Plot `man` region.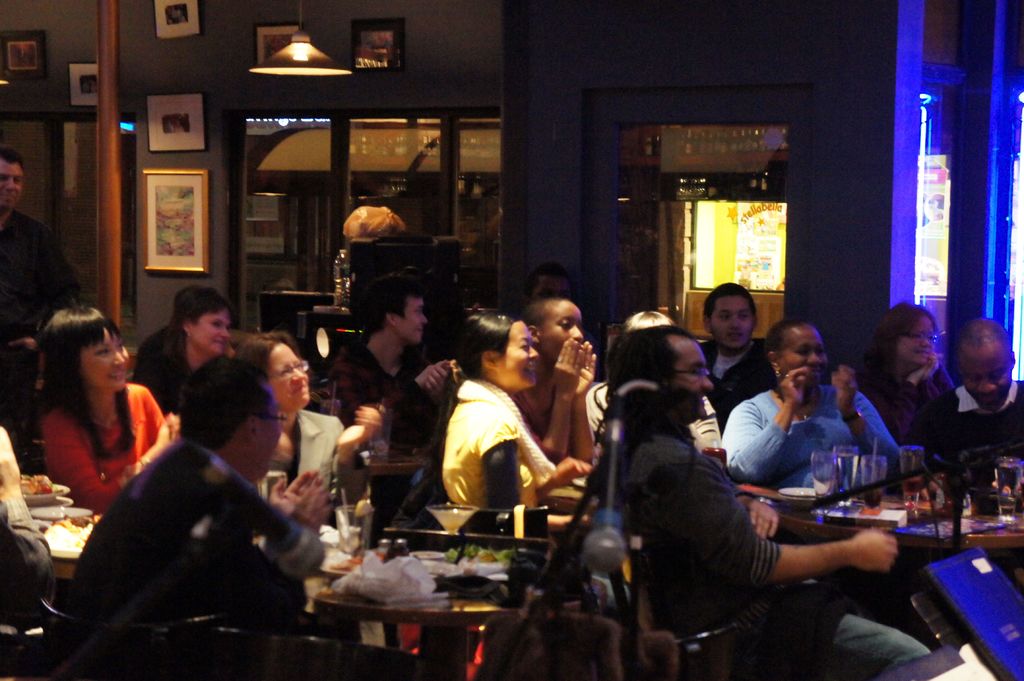
Plotted at (left=911, top=317, right=1023, bottom=497).
